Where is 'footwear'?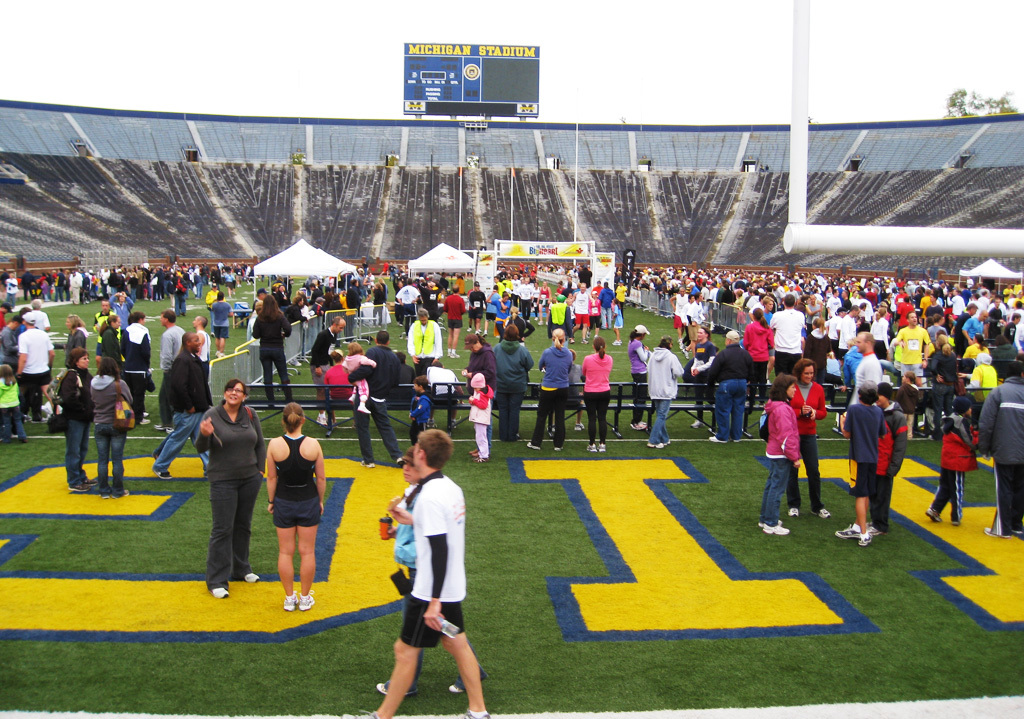
x1=599, y1=443, x2=606, y2=451.
